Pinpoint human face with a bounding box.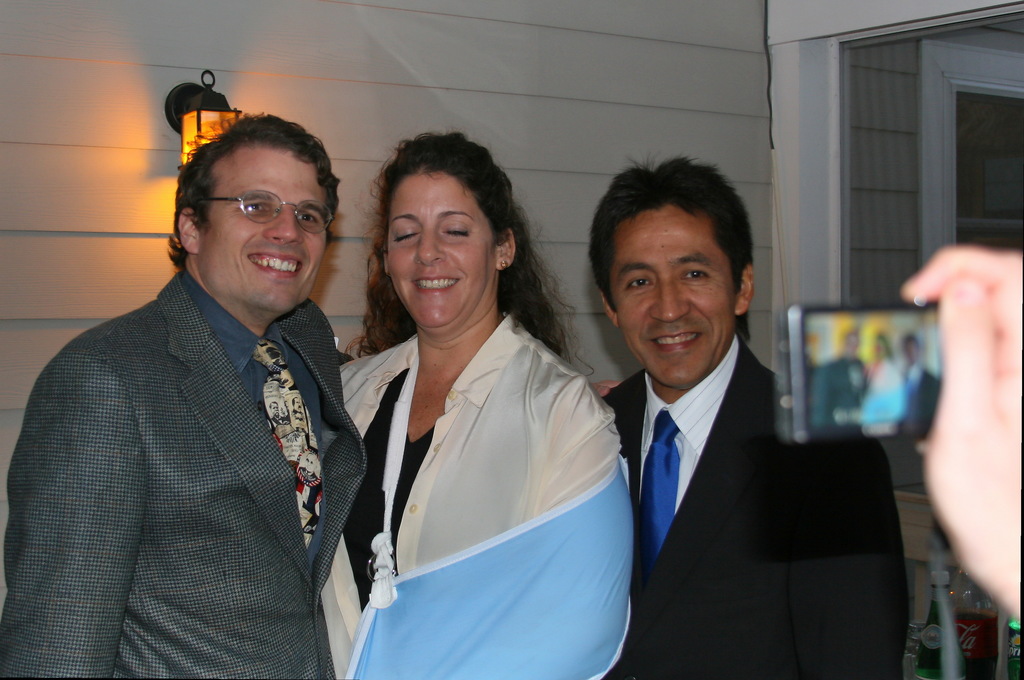
<box>383,180,497,324</box>.
